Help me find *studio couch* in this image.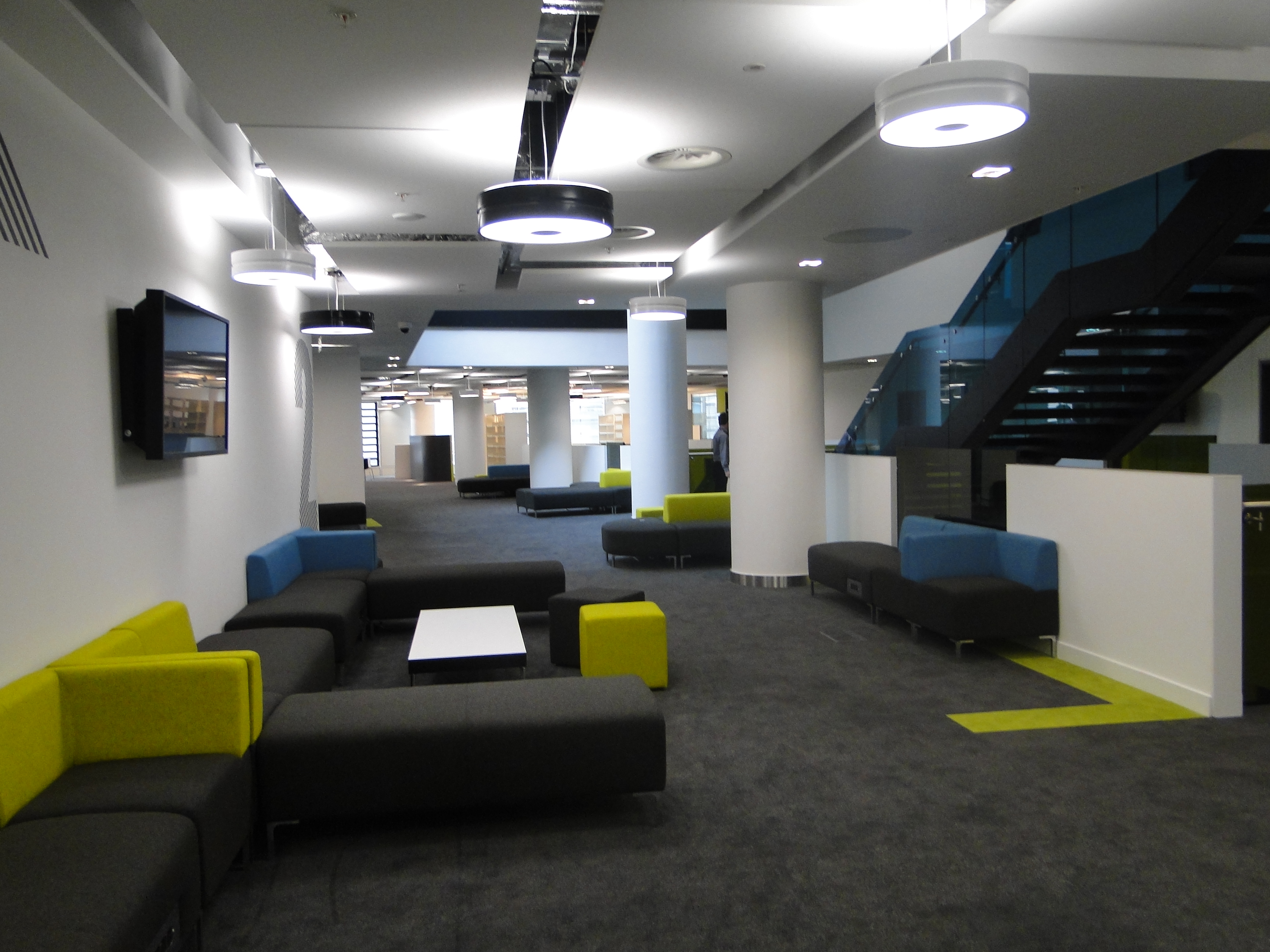
Found it: 293, 190, 394, 254.
